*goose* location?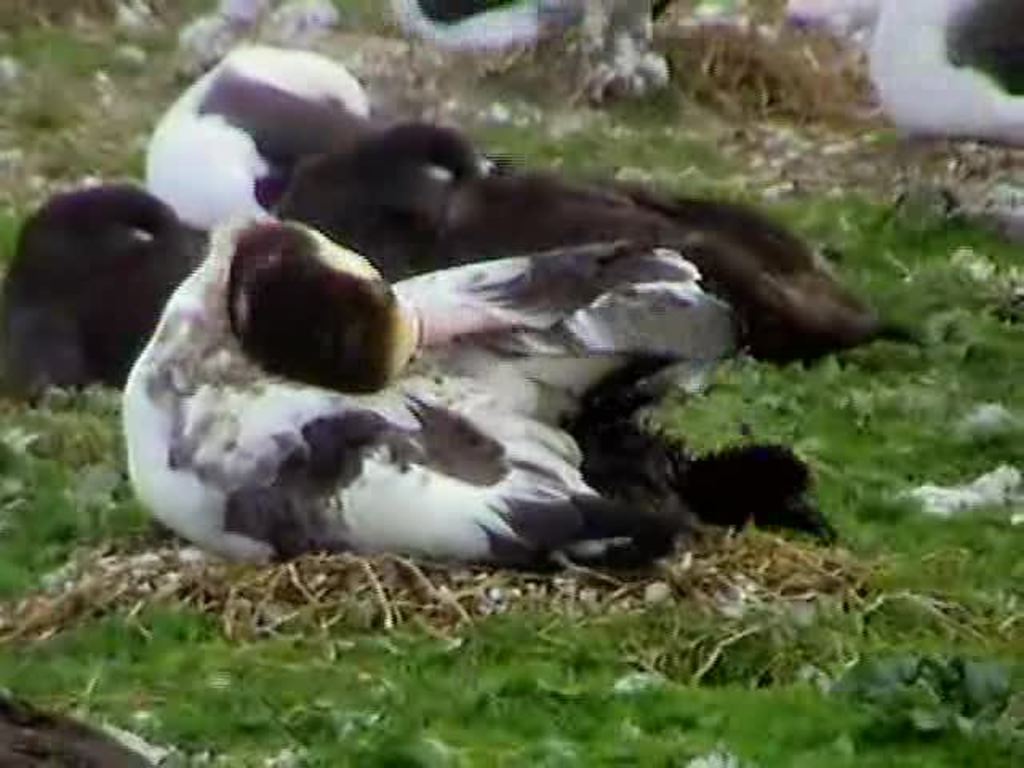
bbox=(3, 178, 203, 392)
